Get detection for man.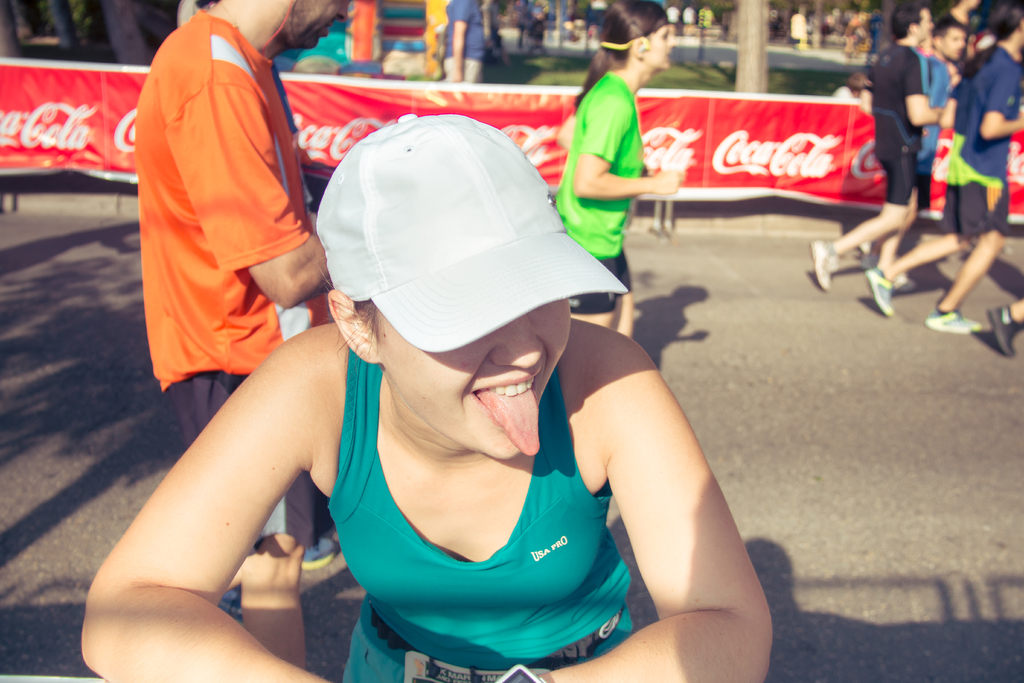
Detection: {"left": 109, "top": 0, "right": 359, "bottom": 594}.
